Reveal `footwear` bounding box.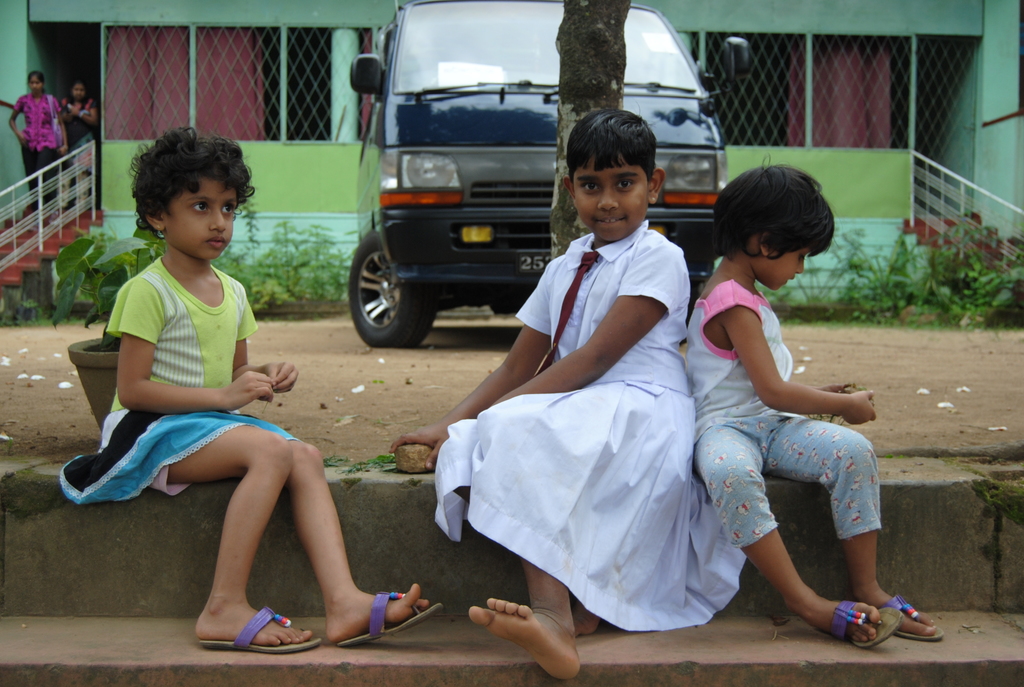
Revealed: [335, 591, 443, 646].
